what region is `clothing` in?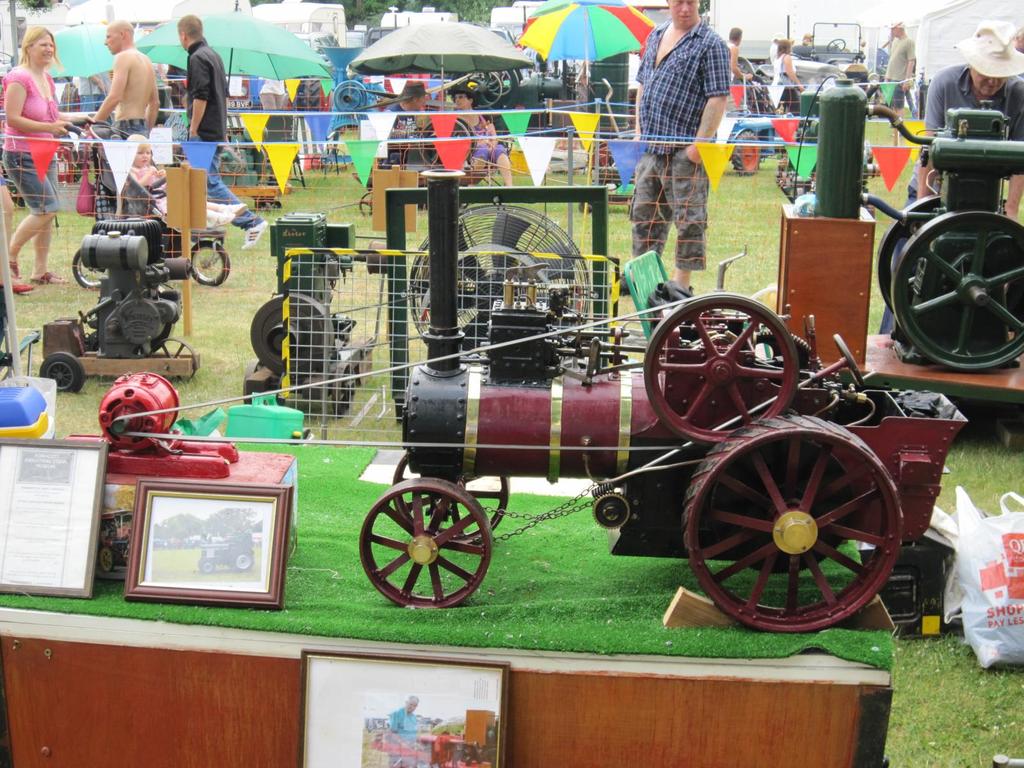
{"x1": 892, "y1": 61, "x2": 1023, "y2": 333}.
